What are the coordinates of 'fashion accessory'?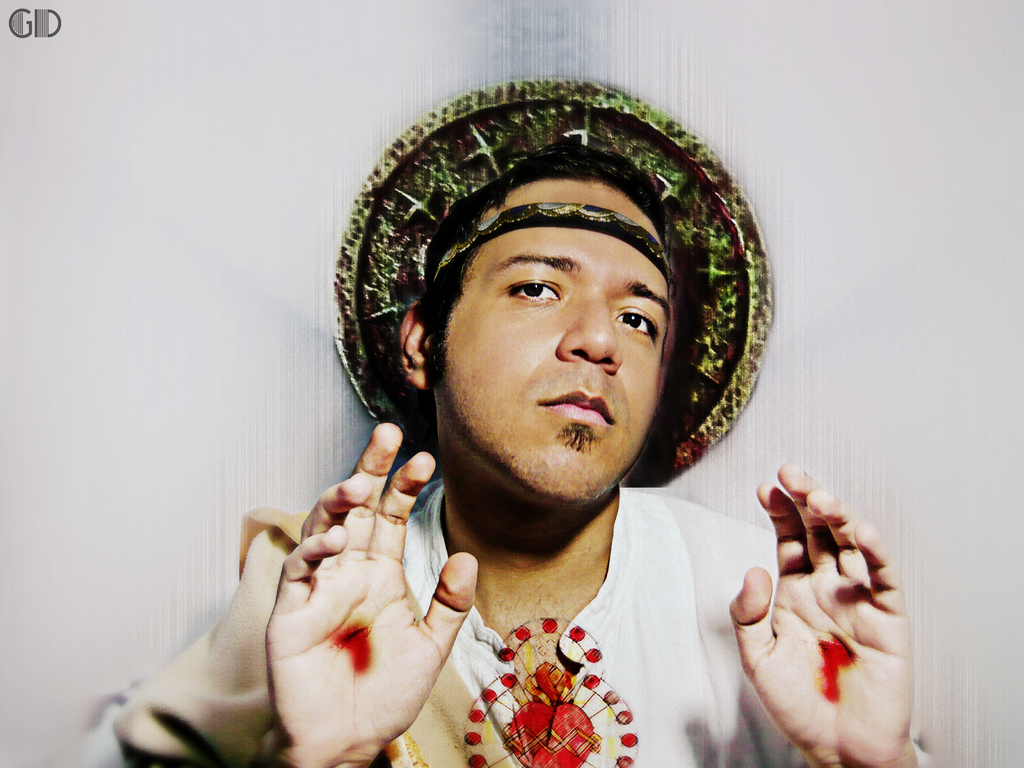
<bbox>429, 202, 674, 291</bbox>.
